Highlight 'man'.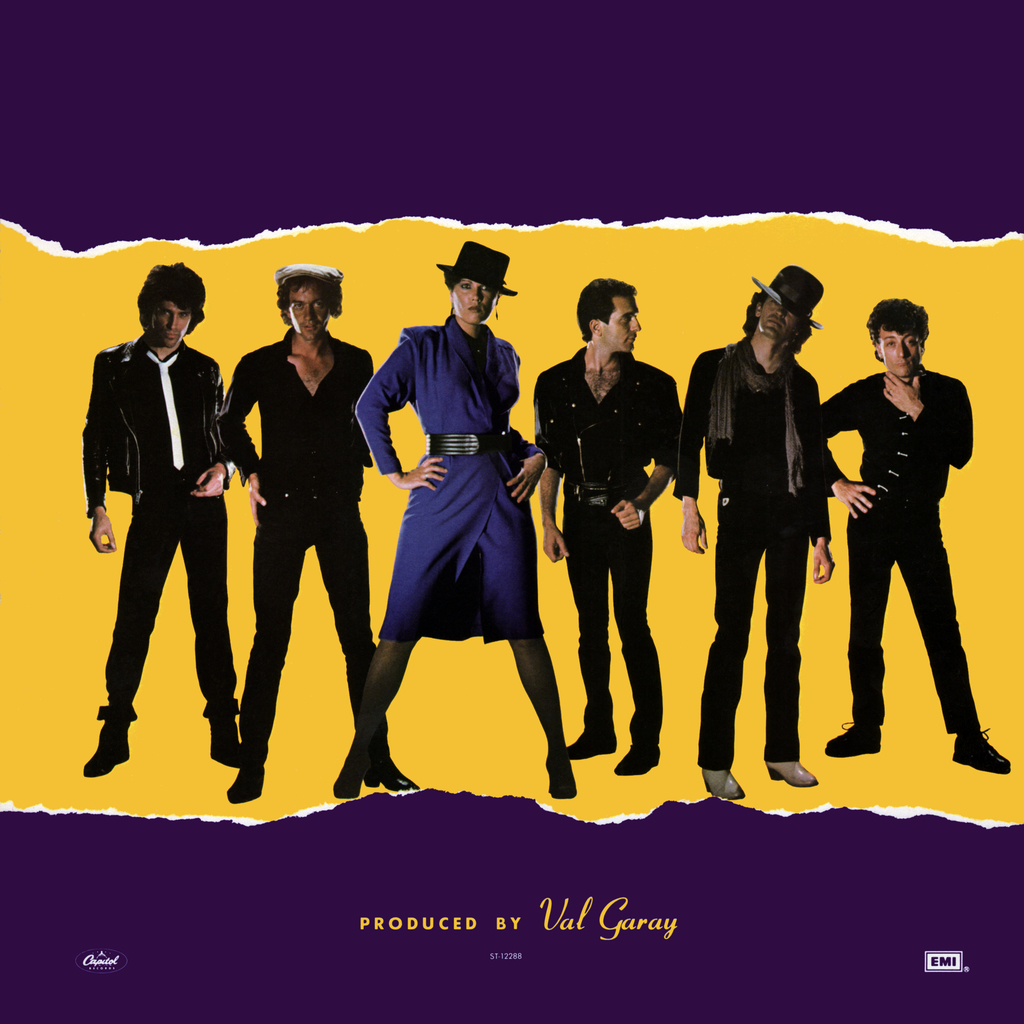
Highlighted region: <region>666, 257, 834, 806</region>.
